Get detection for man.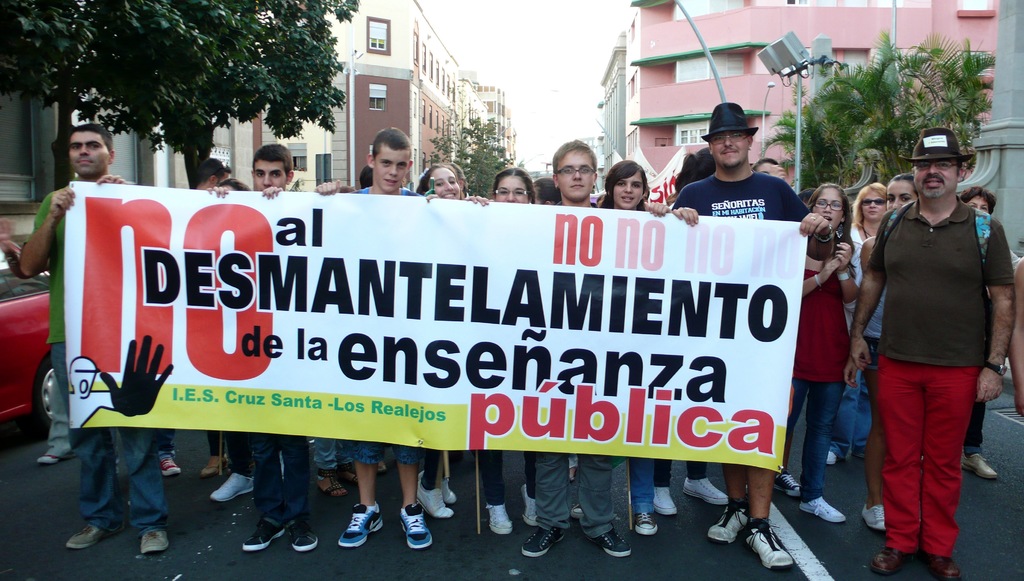
Detection: bbox=(202, 143, 321, 555).
